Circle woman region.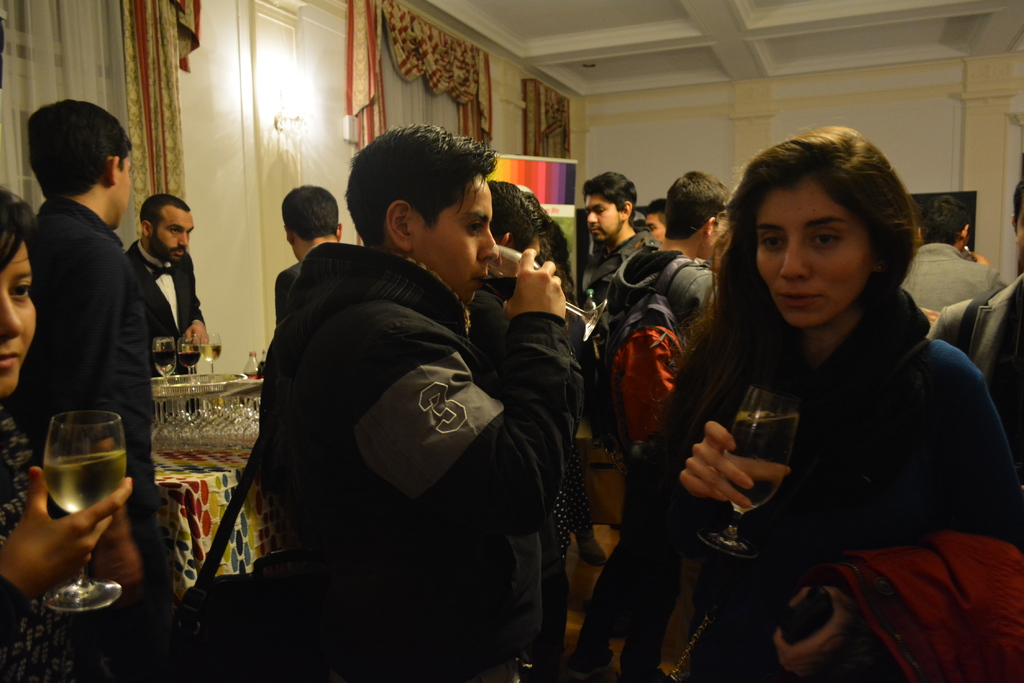
Region: (x1=0, y1=180, x2=129, y2=682).
